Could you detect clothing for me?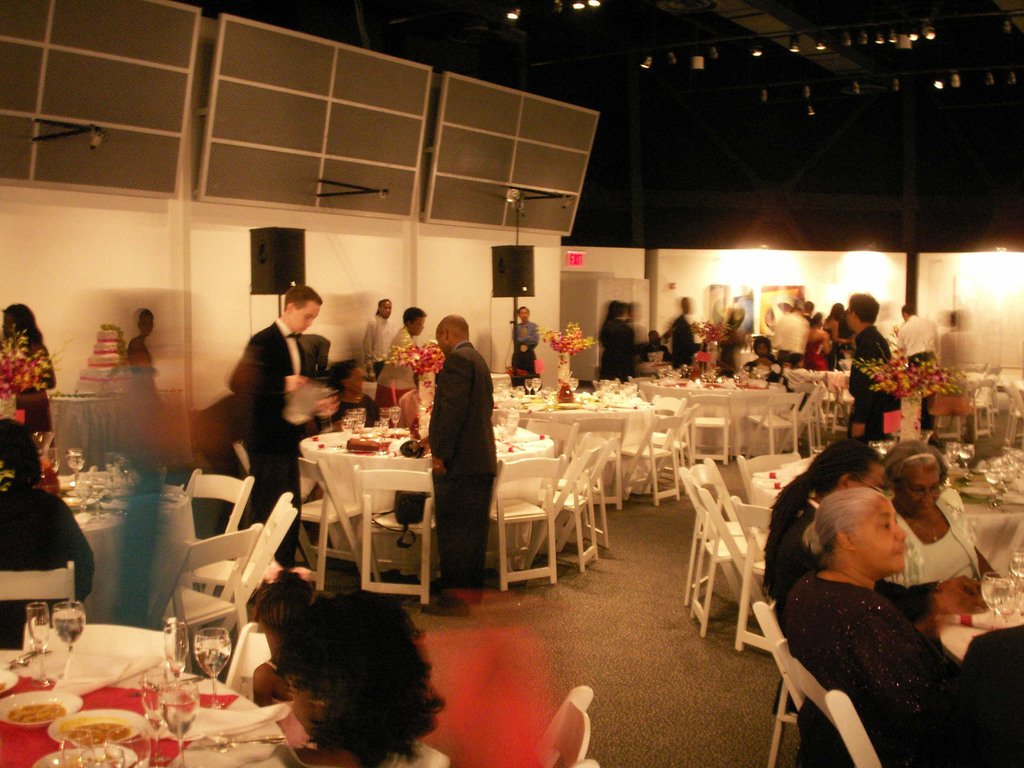
Detection result: (left=221, top=322, right=328, bottom=568).
